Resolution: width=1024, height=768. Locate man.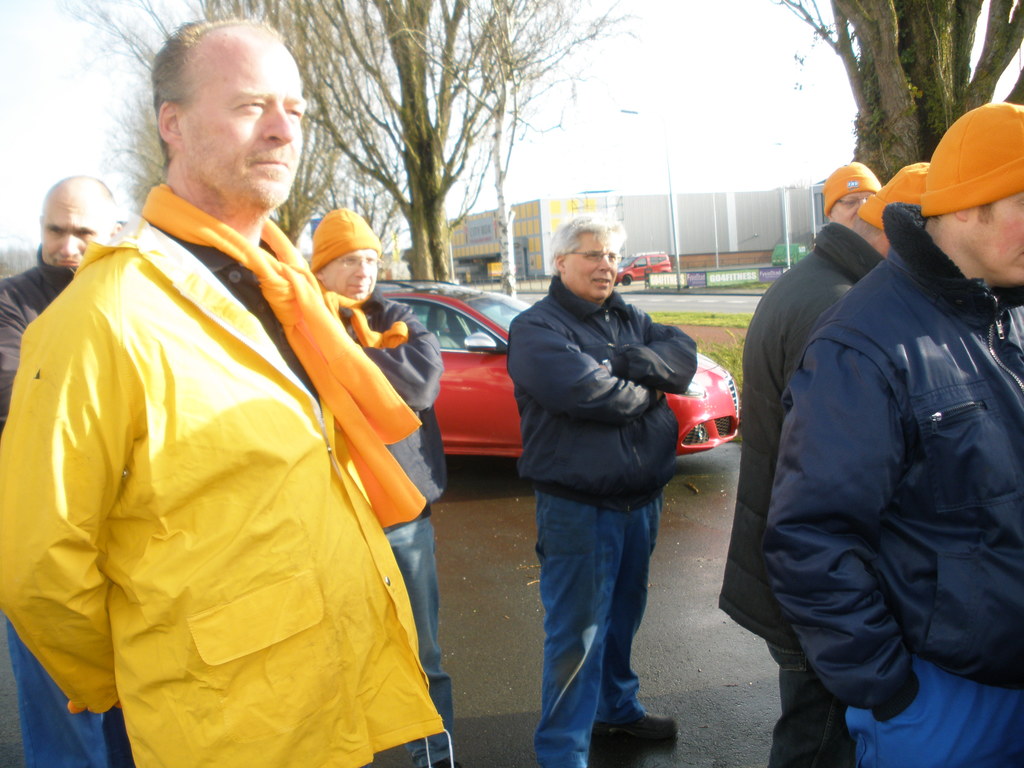
(x1=805, y1=166, x2=888, y2=227).
